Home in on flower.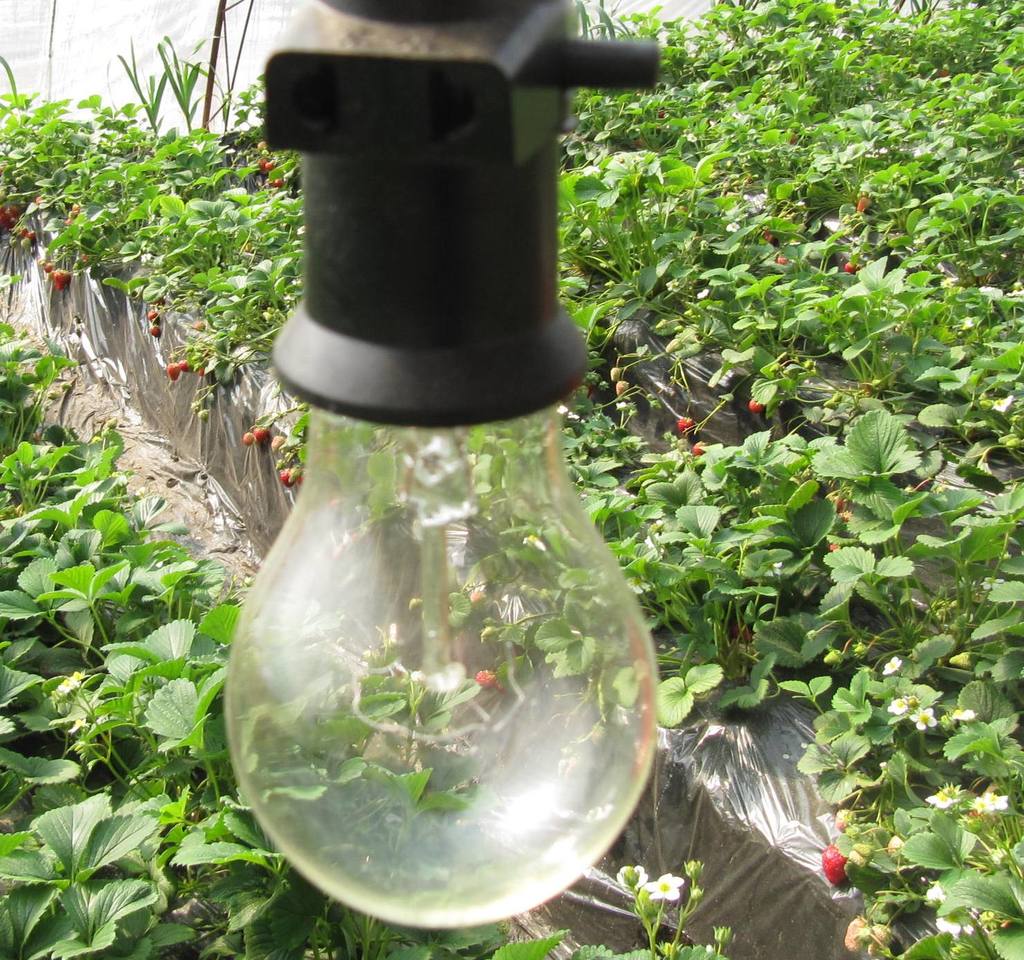
Homed in at 944,712,977,731.
